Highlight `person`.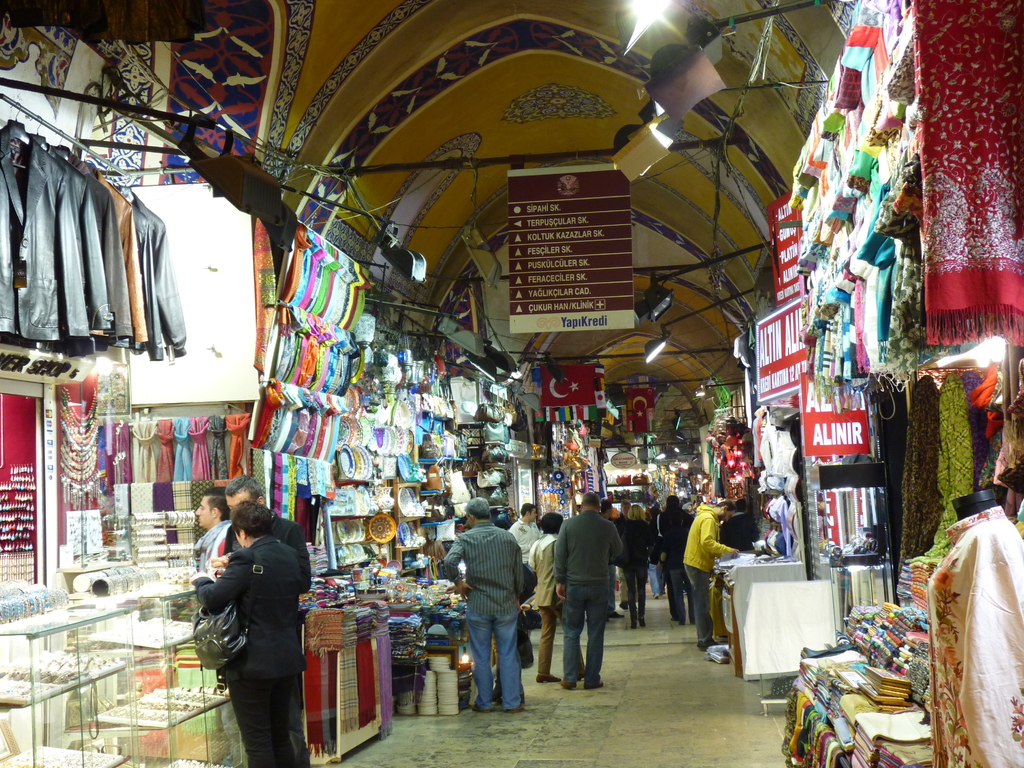
Highlighted region: detection(616, 502, 632, 526).
